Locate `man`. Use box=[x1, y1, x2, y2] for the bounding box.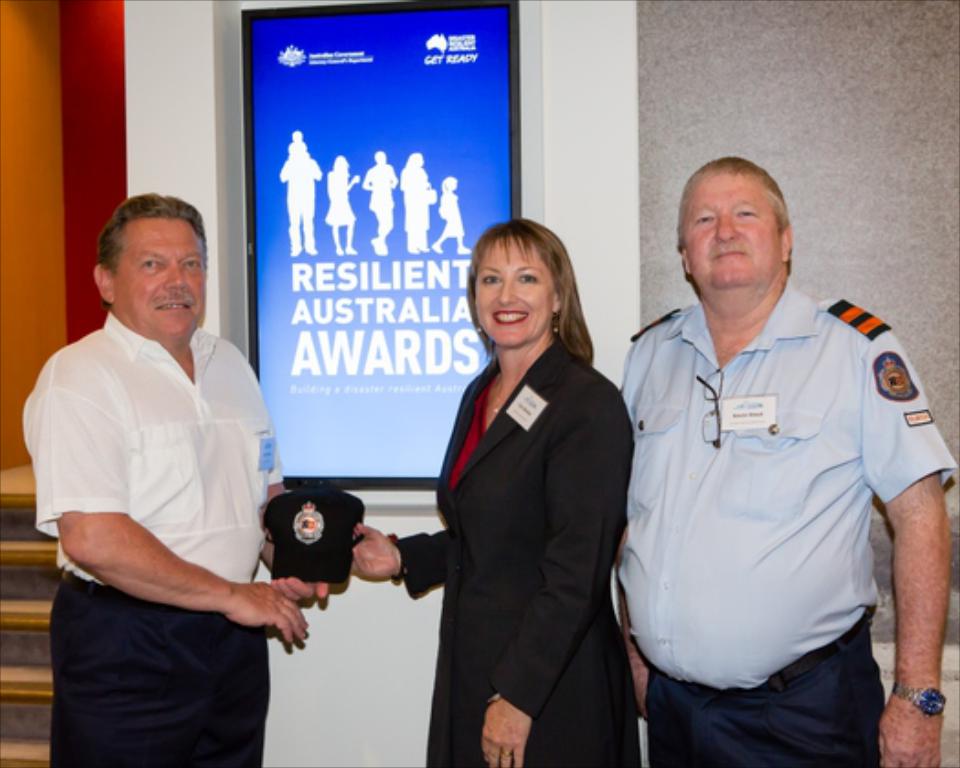
box=[18, 192, 333, 766].
